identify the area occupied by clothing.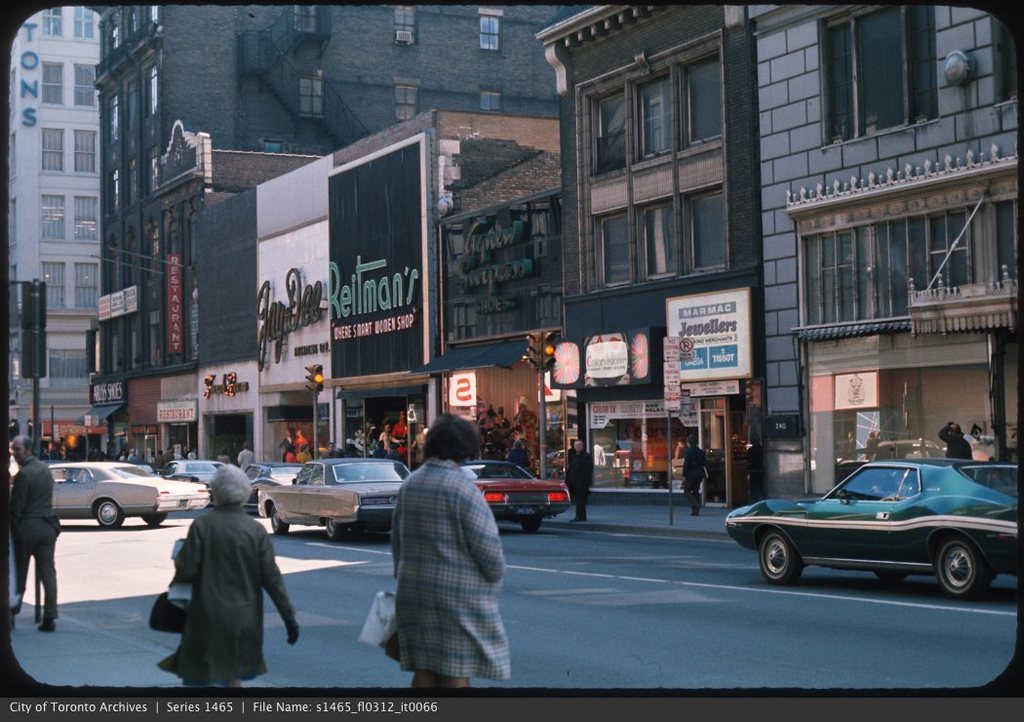
Area: 294,448,312,466.
